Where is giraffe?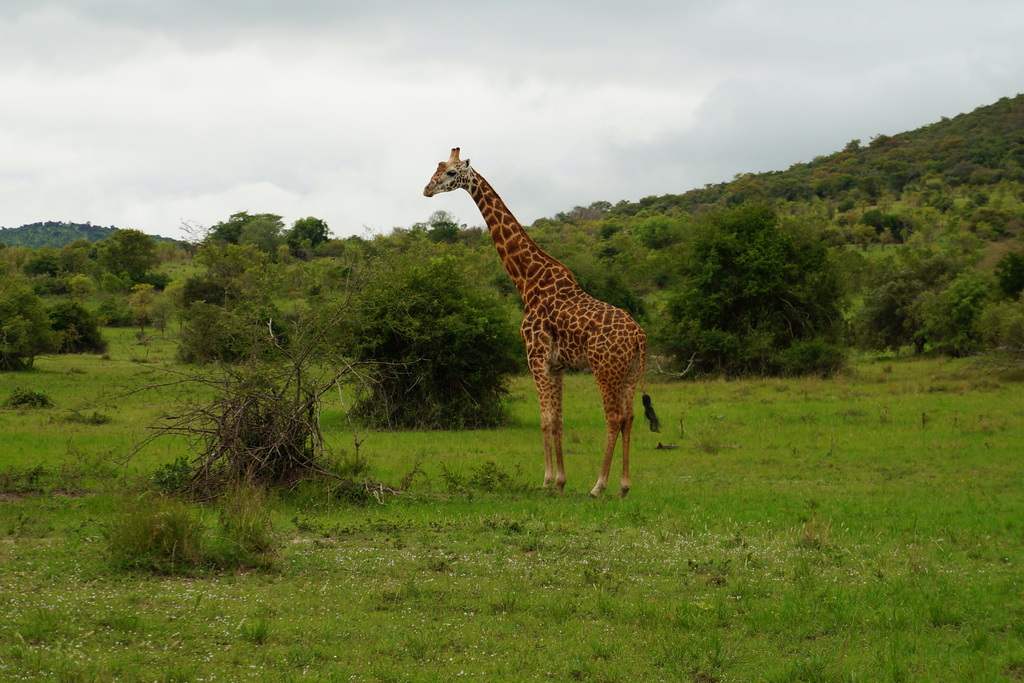
rect(413, 142, 666, 513).
